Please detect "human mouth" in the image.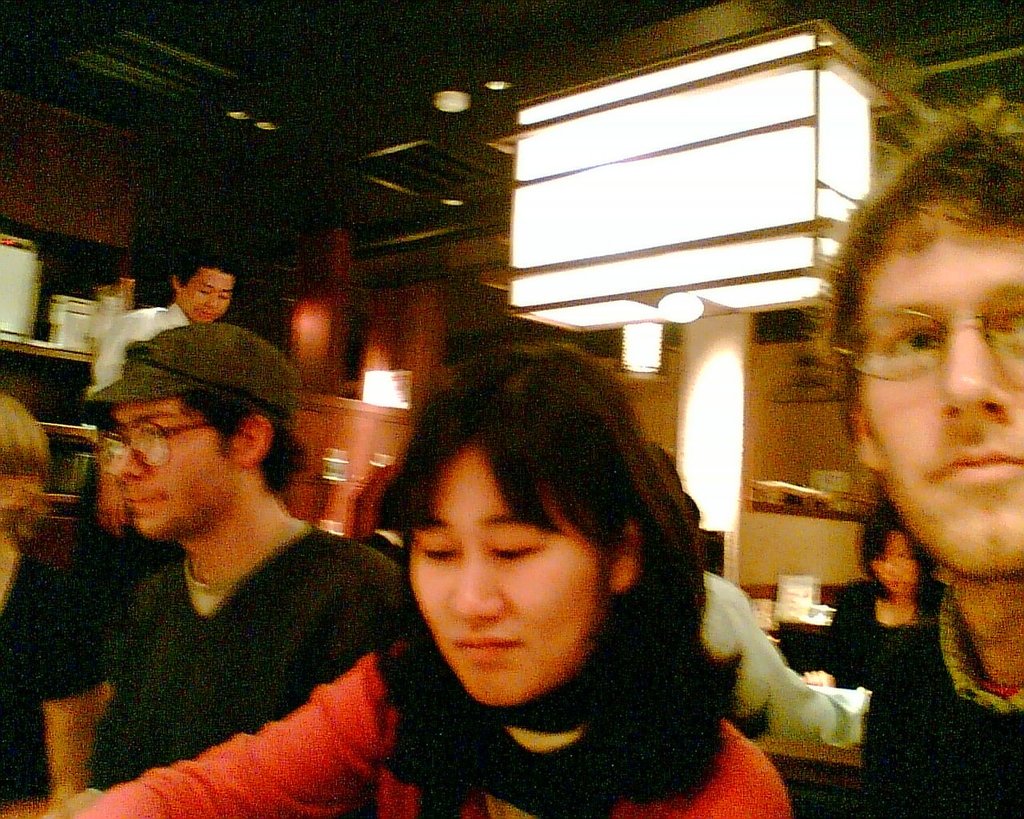
box=[923, 441, 1023, 491].
